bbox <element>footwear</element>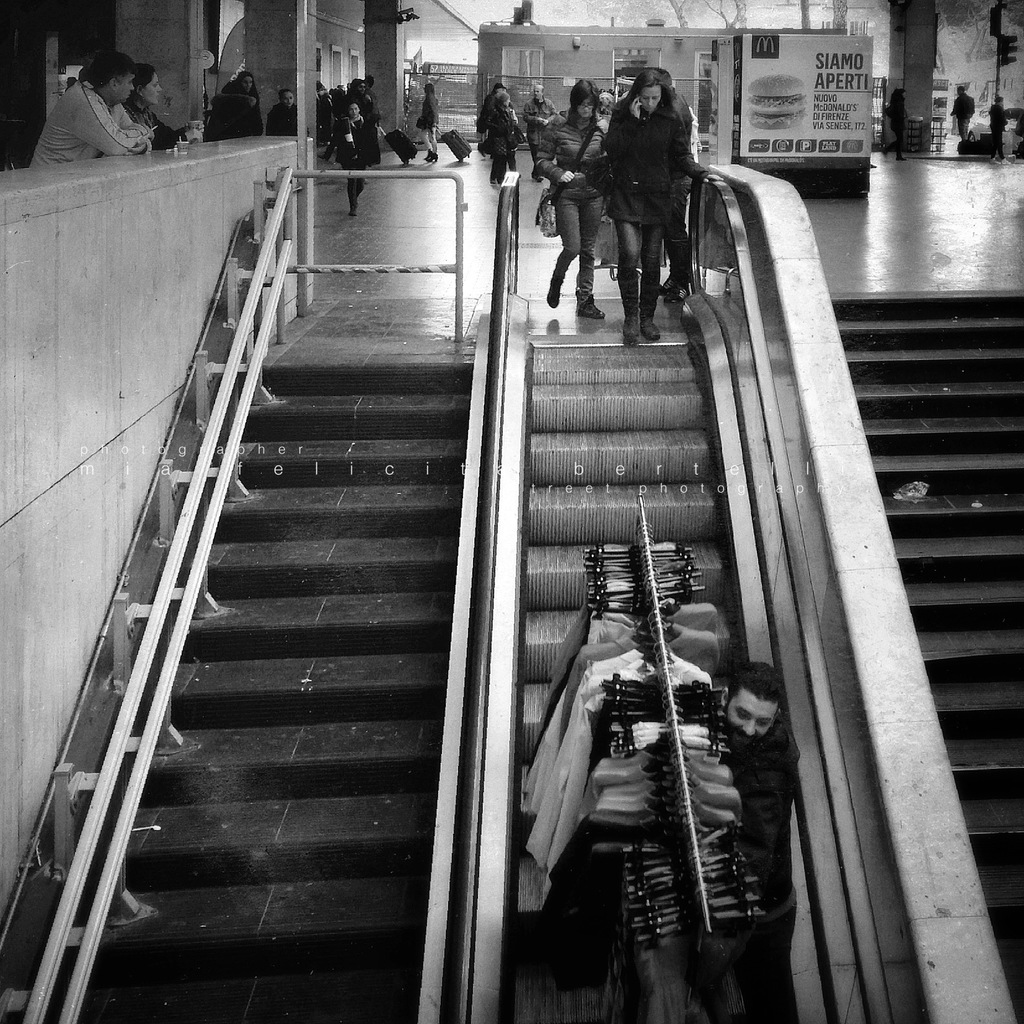
[548,286,562,309]
